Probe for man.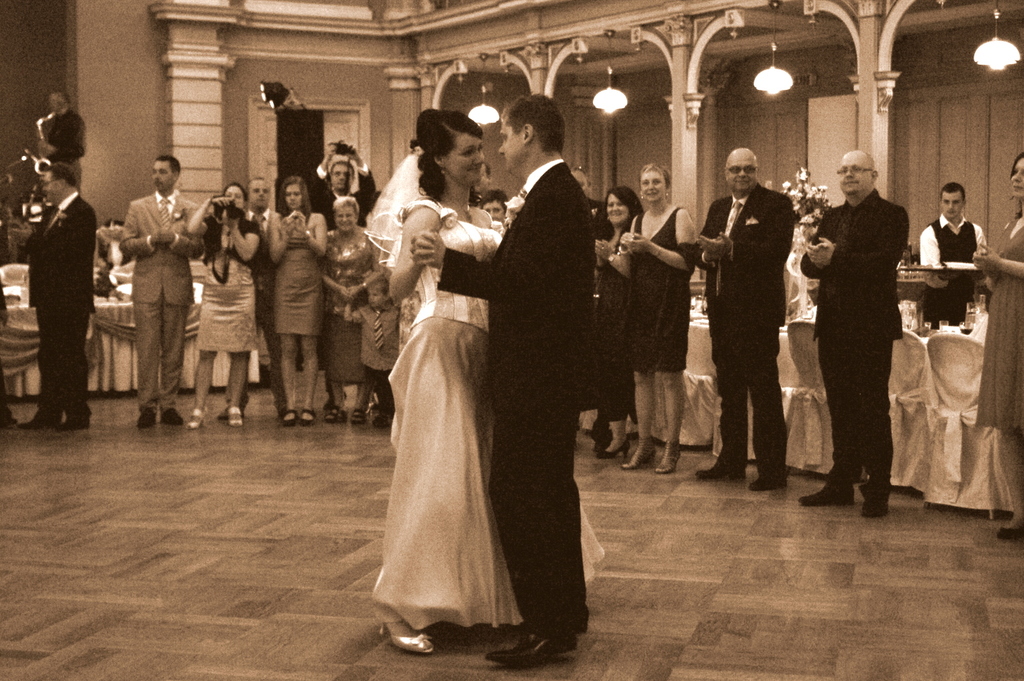
Probe result: {"x1": 693, "y1": 146, "x2": 798, "y2": 491}.
